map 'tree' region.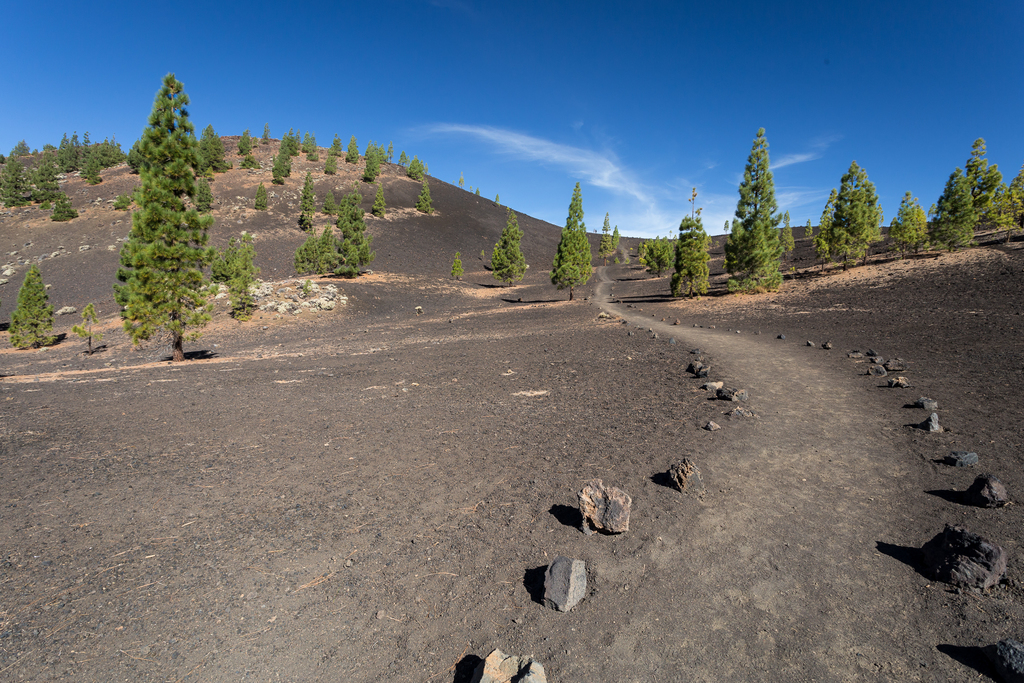
Mapped to select_region(488, 212, 527, 290).
